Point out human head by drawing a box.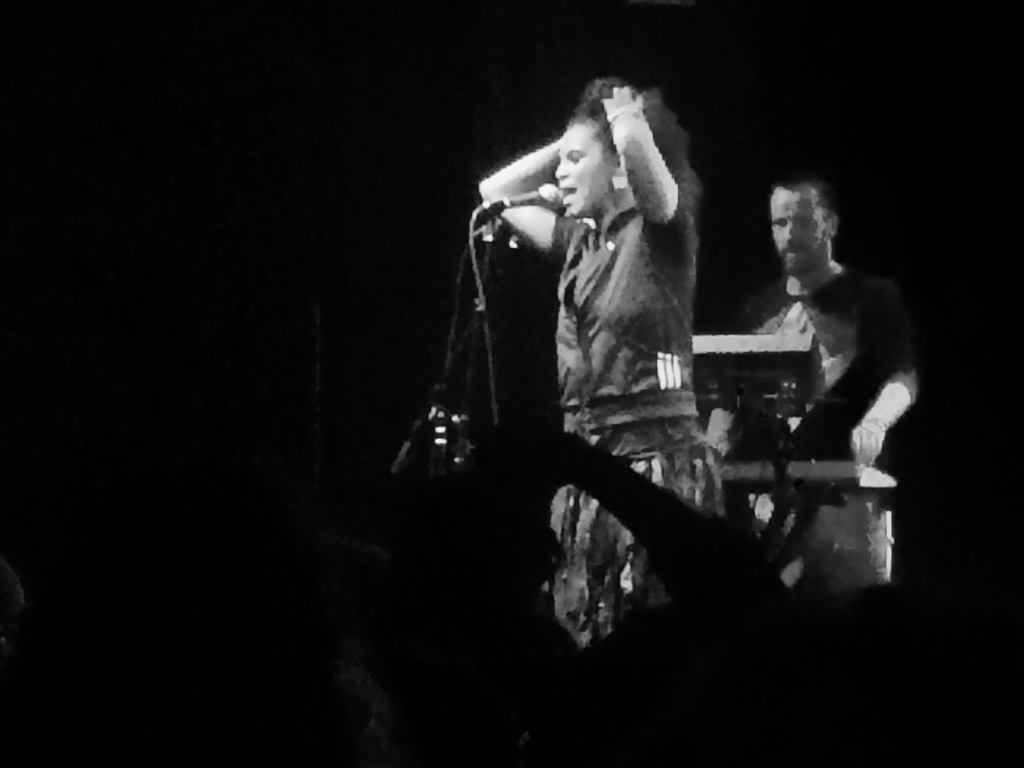
<box>551,101,682,220</box>.
